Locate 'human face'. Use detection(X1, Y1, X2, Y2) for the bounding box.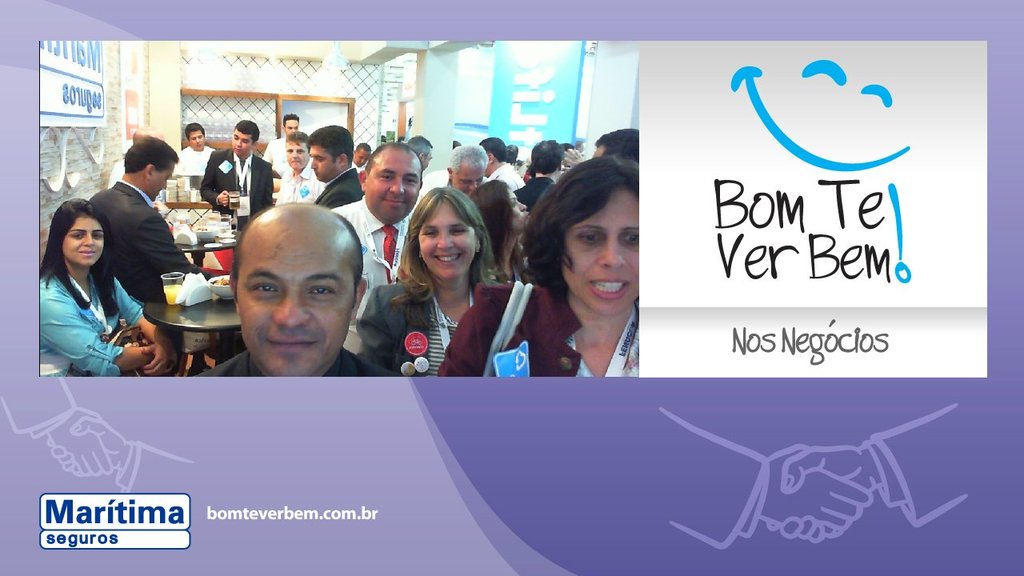
detection(454, 170, 484, 198).
